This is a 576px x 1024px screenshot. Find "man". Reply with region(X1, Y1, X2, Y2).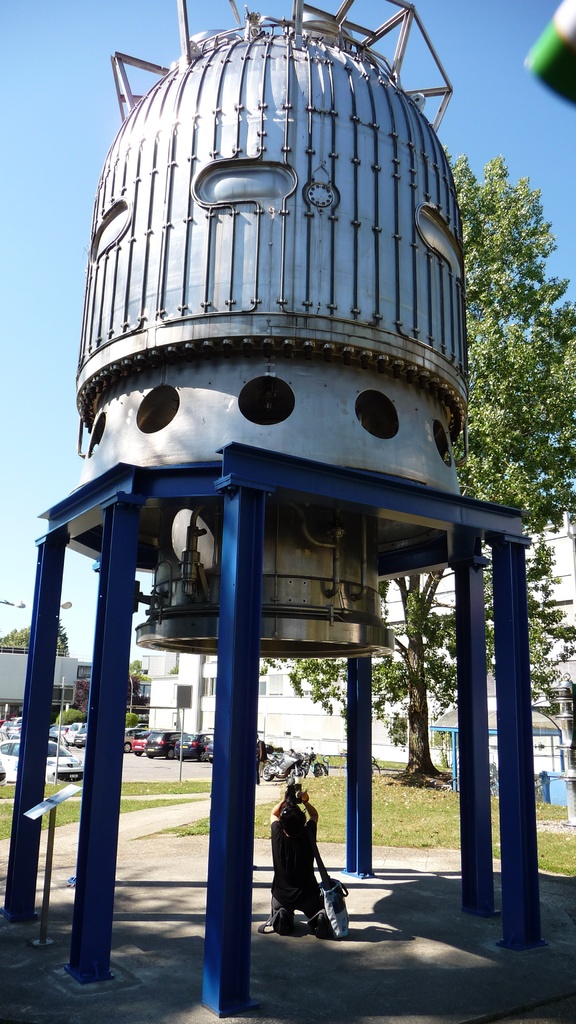
region(270, 788, 324, 931).
